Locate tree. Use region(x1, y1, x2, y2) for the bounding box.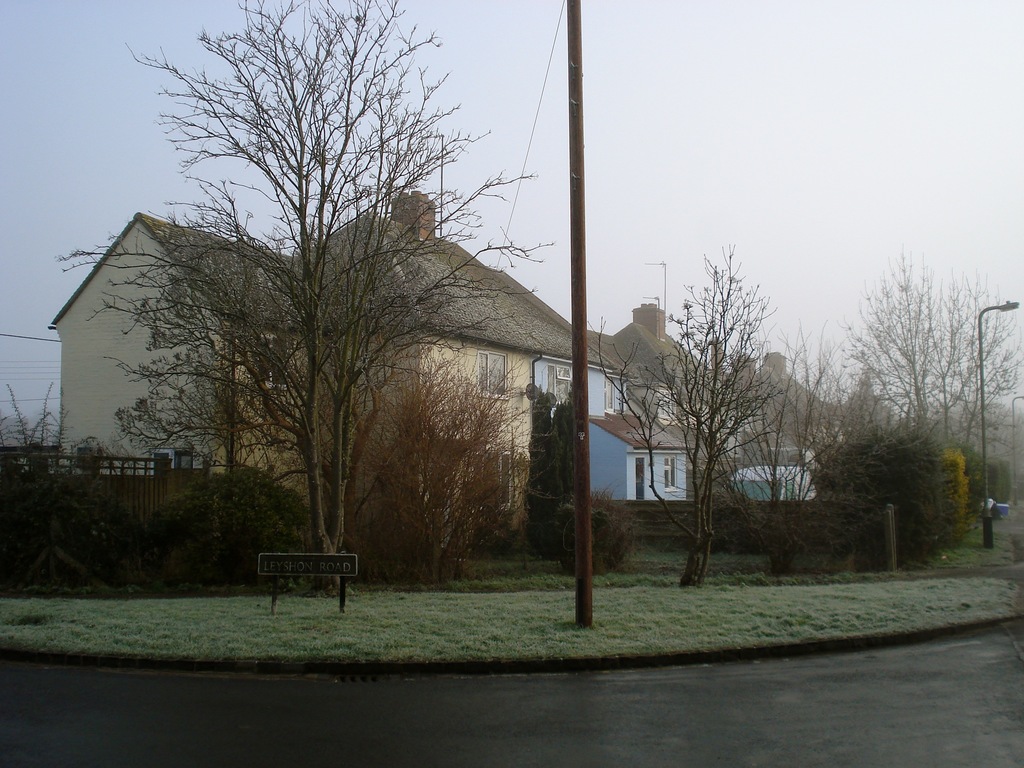
region(843, 378, 886, 435).
